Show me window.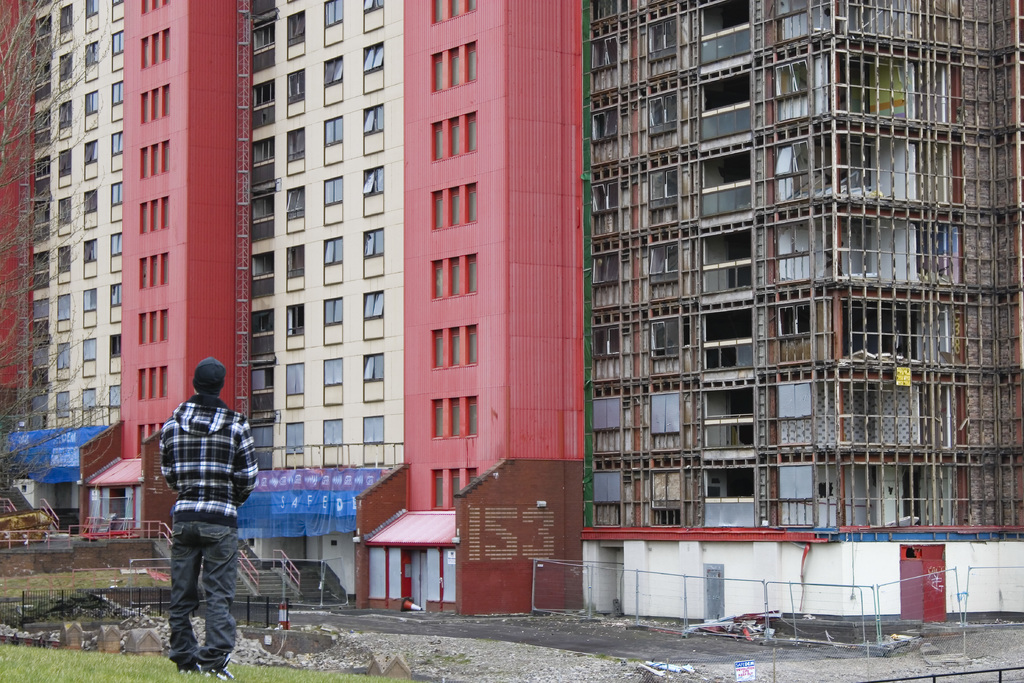
window is here: 431 391 477 438.
